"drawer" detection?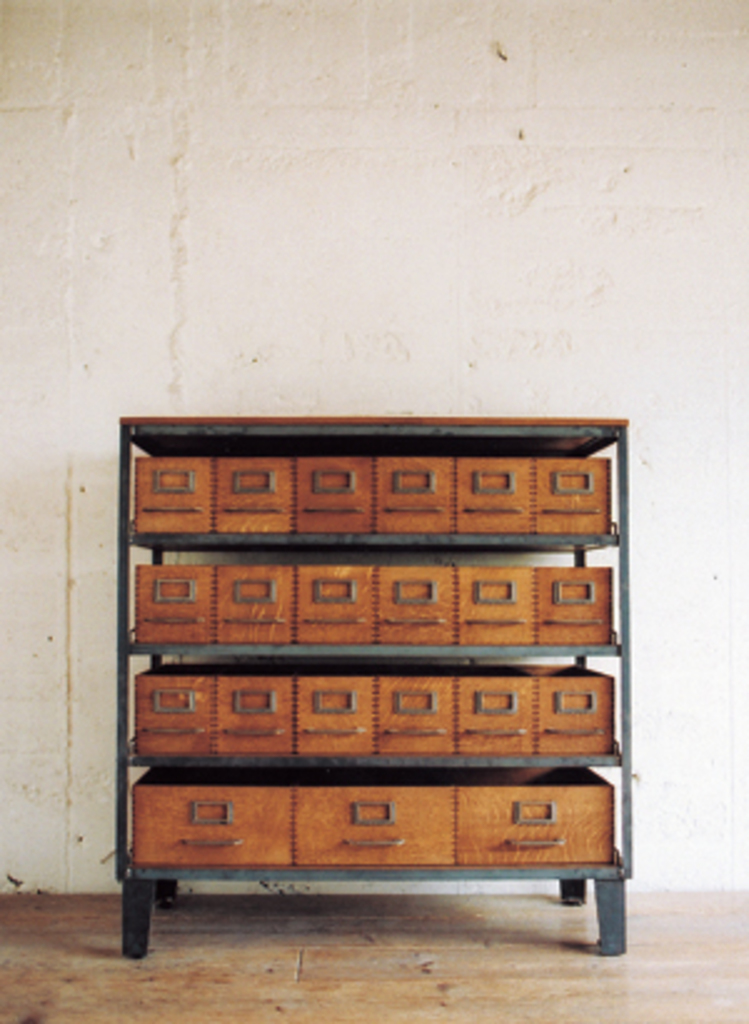
x1=537, y1=457, x2=612, y2=532
